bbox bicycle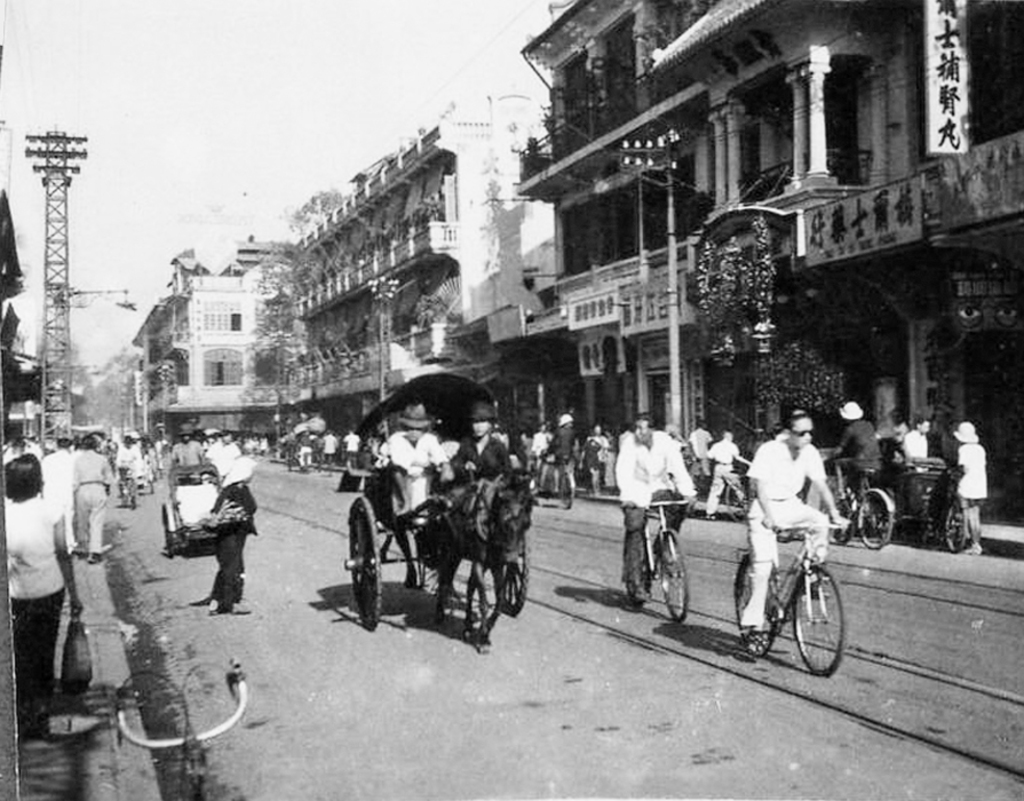
817,461,896,552
